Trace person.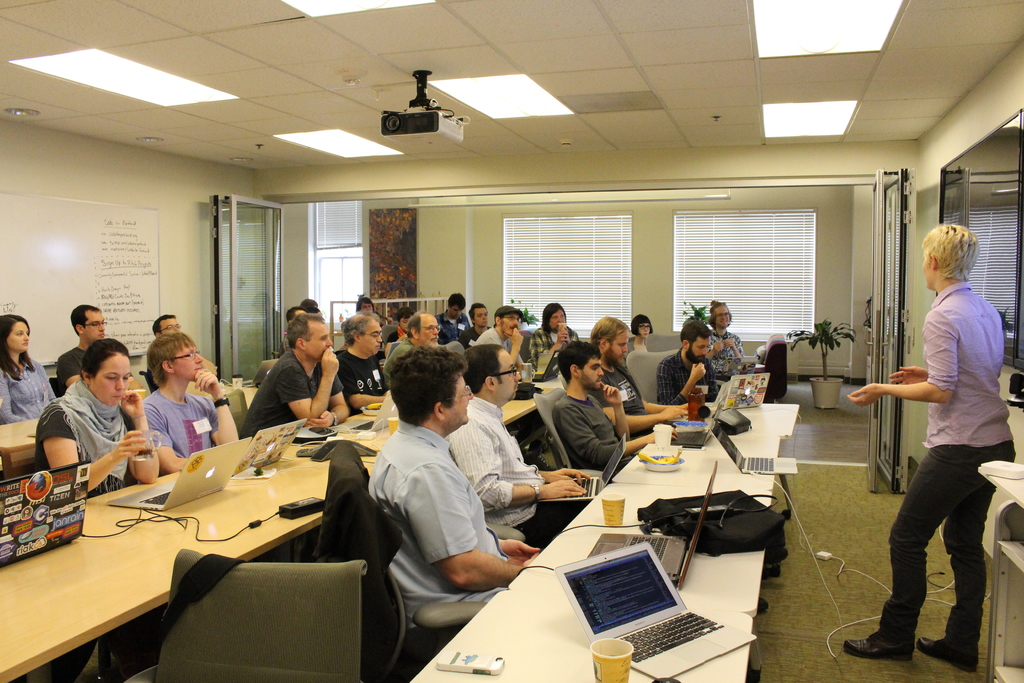
Traced to bbox=(33, 335, 164, 495).
